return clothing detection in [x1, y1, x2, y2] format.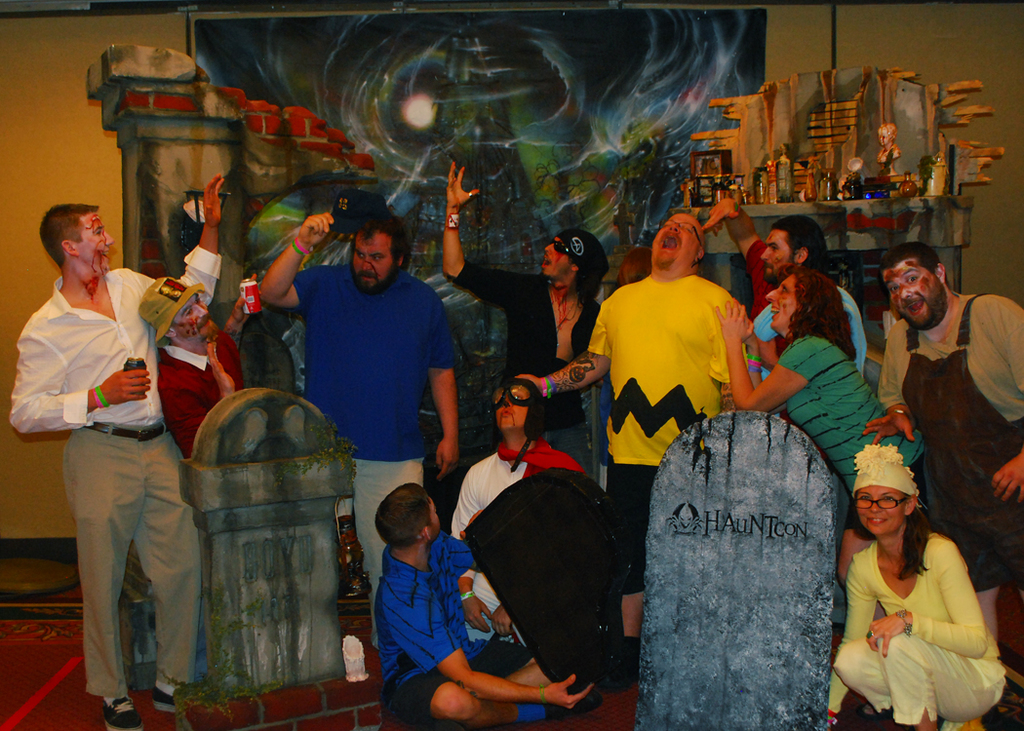
[447, 432, 612, 692].
